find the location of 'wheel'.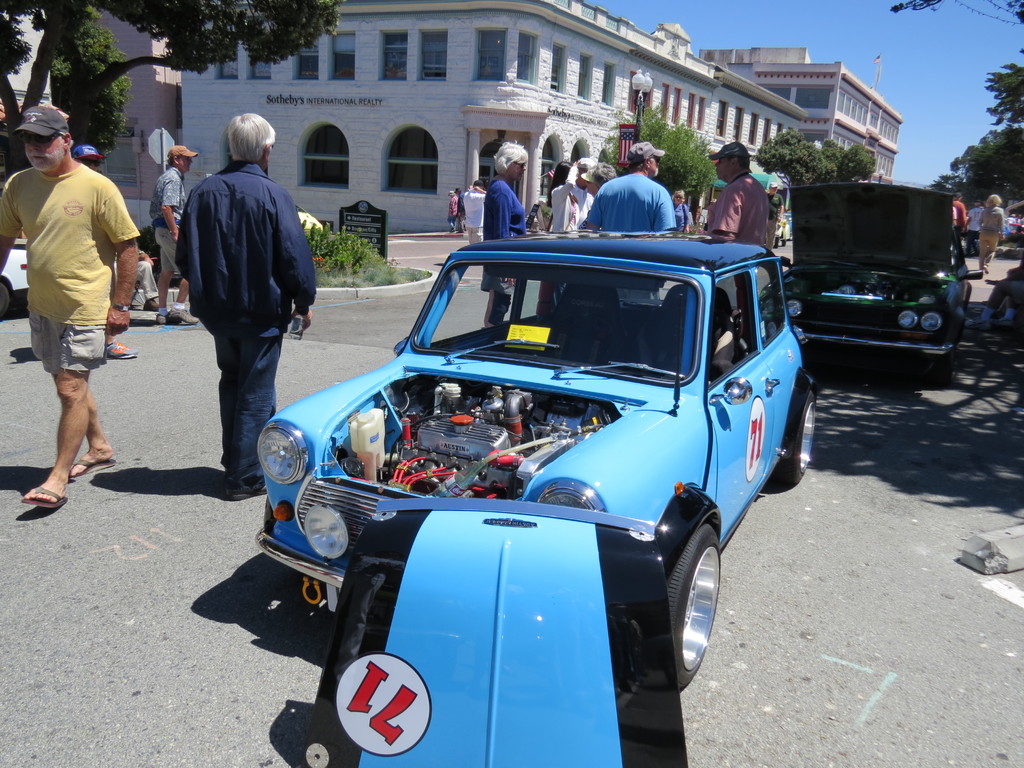
Location: [x1=916, y1=360, x2=955, y2=388].
